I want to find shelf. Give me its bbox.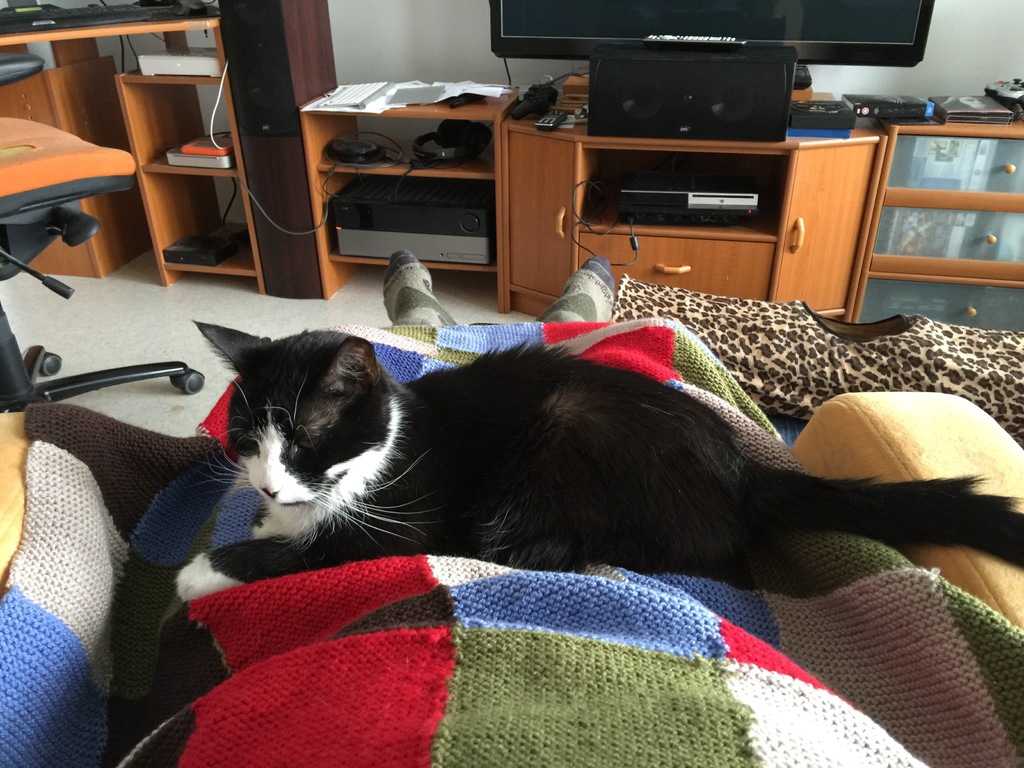
(849,269,1023,331).
